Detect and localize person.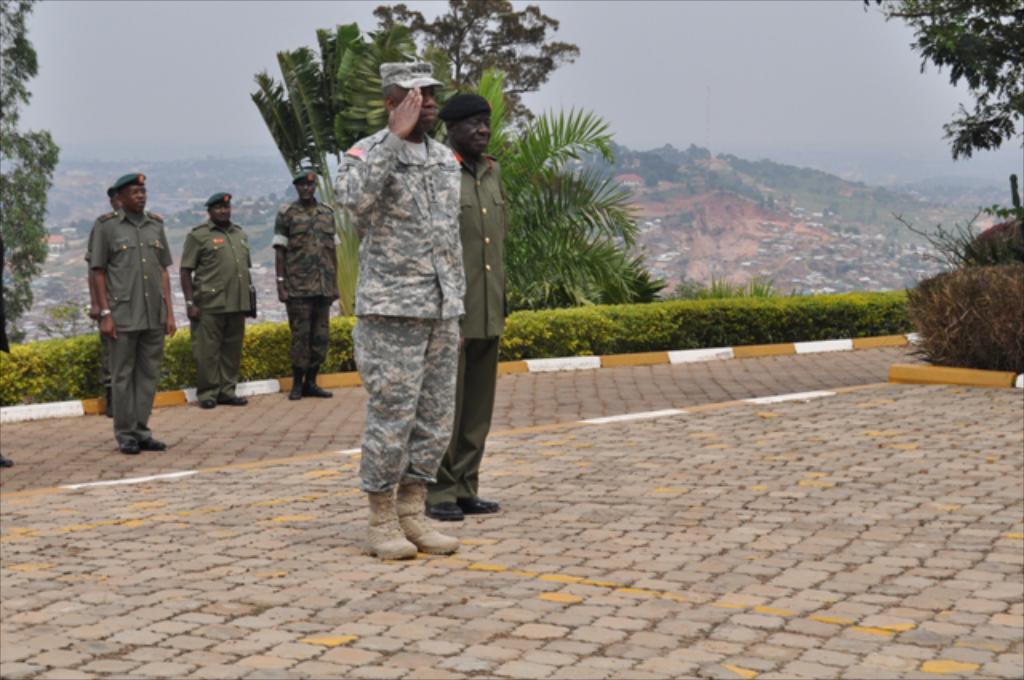
Localized at box(179, 194, 261, 413).
